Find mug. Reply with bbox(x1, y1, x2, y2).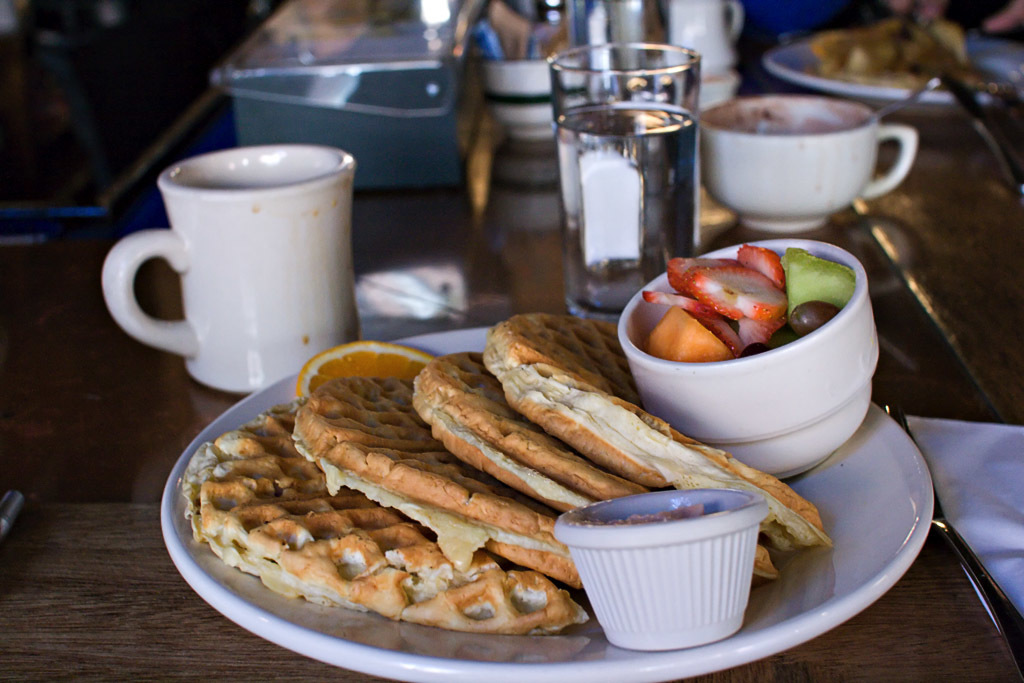
bbox(704, 96, 921, 232).
